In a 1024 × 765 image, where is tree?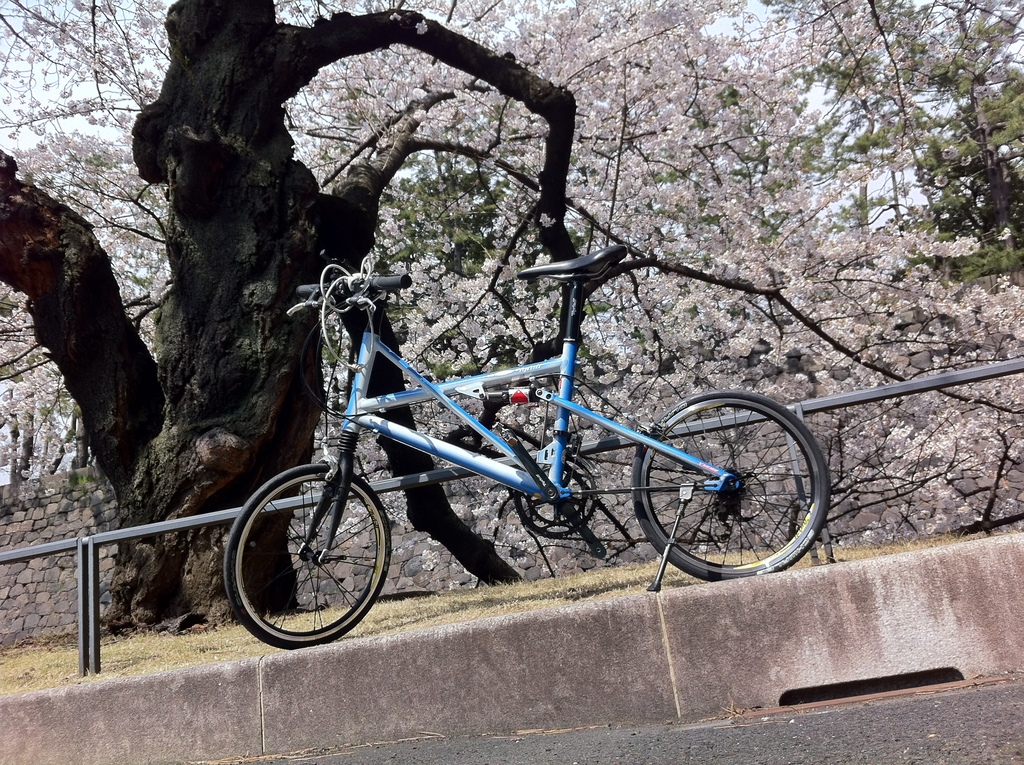
detection(319, 179, 572, 378).
